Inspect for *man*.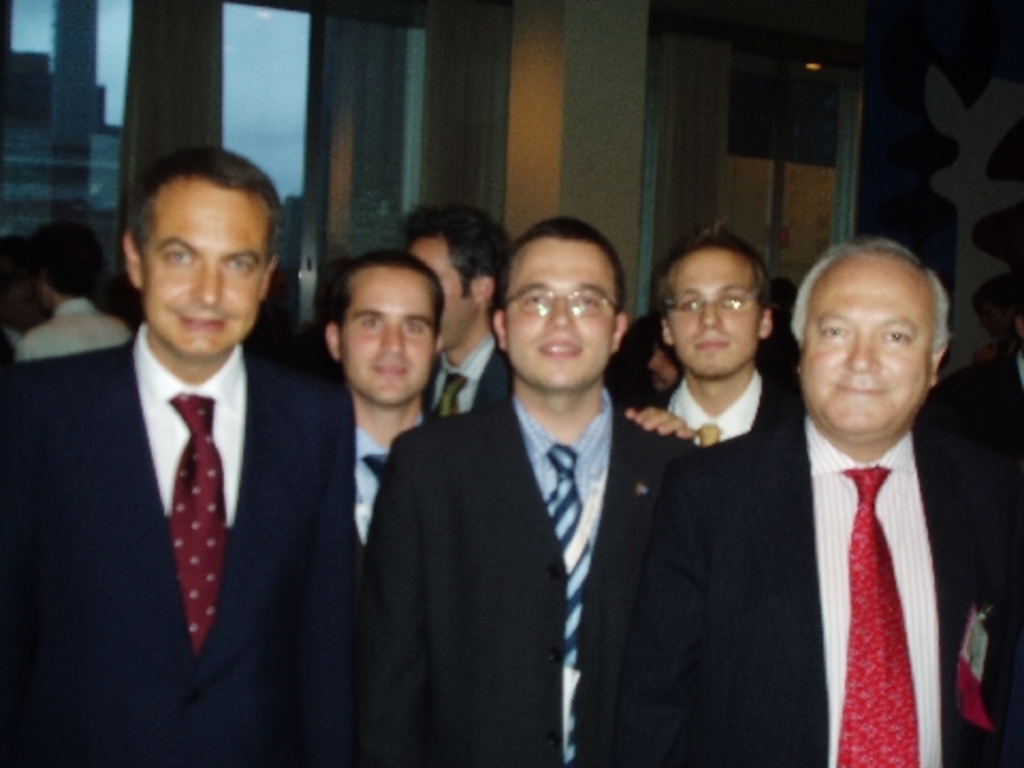
Inspection: 745 213 996 767.
